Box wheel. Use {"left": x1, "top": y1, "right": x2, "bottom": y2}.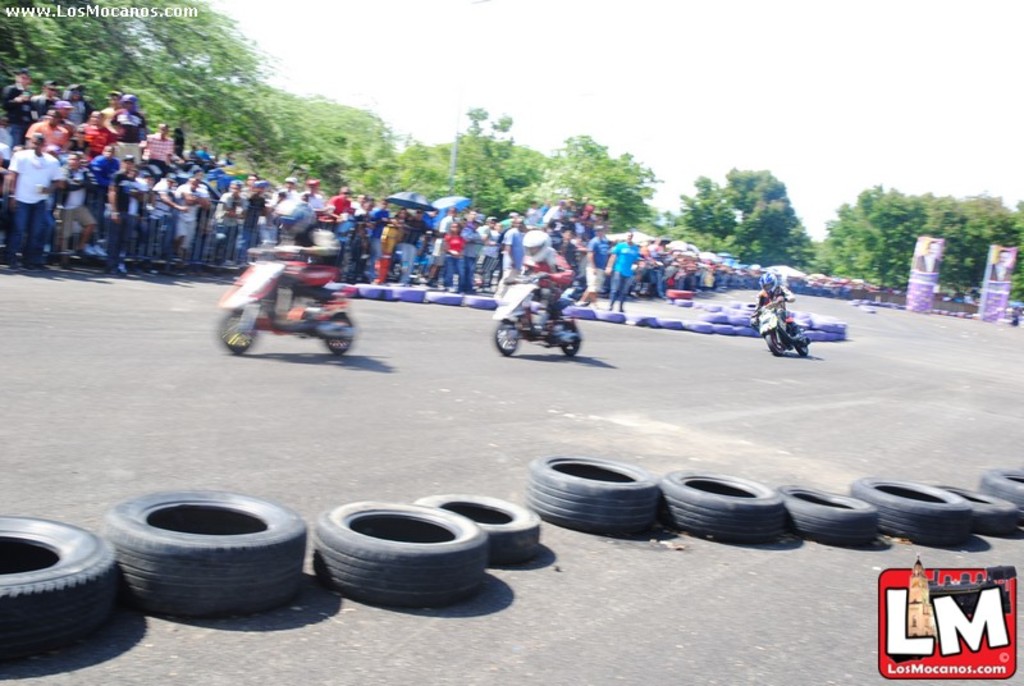
{"left": 666, "top": 289, "right": 692, "bottom": 297}.
